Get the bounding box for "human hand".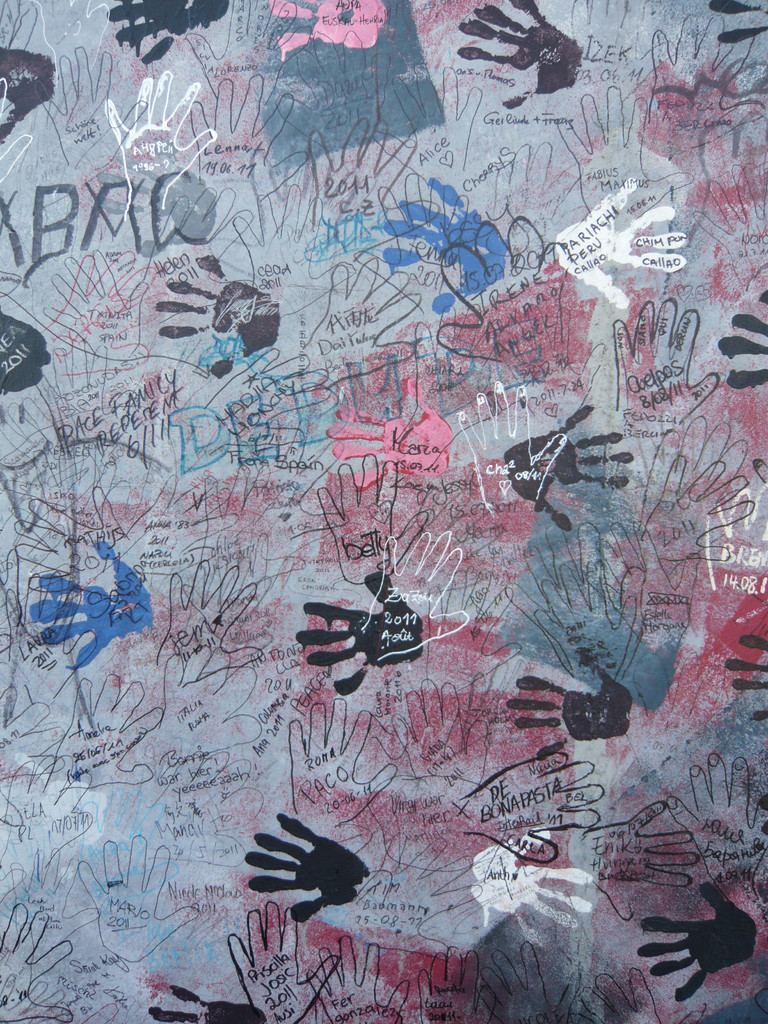
0:682:67:829.
